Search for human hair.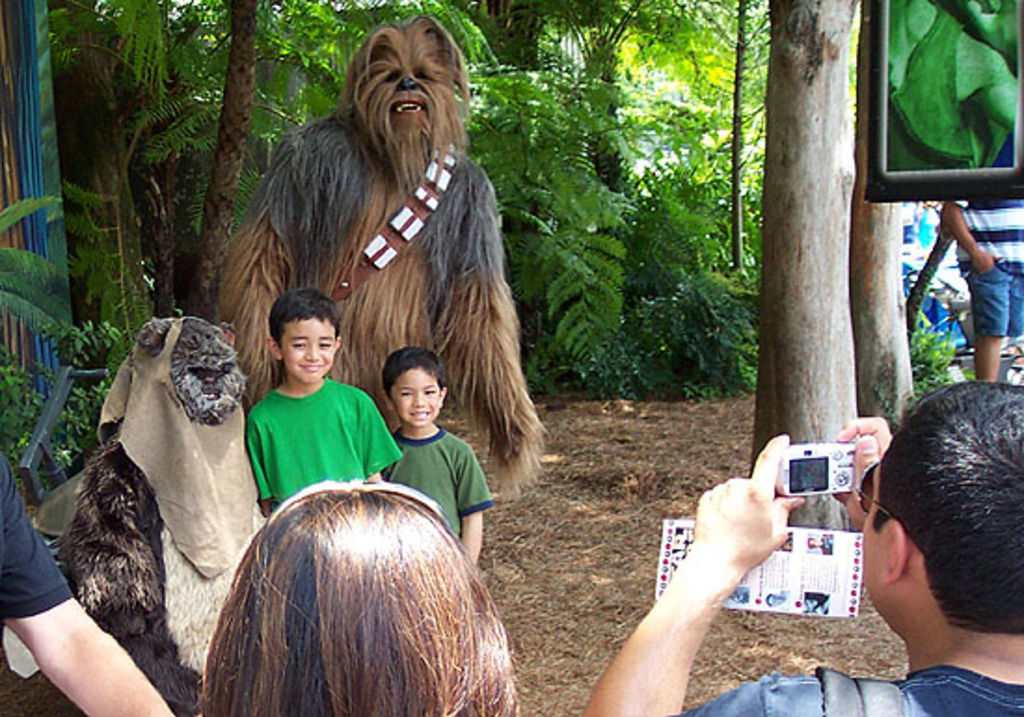
Found at Rect(197, 477, 521, 715).
